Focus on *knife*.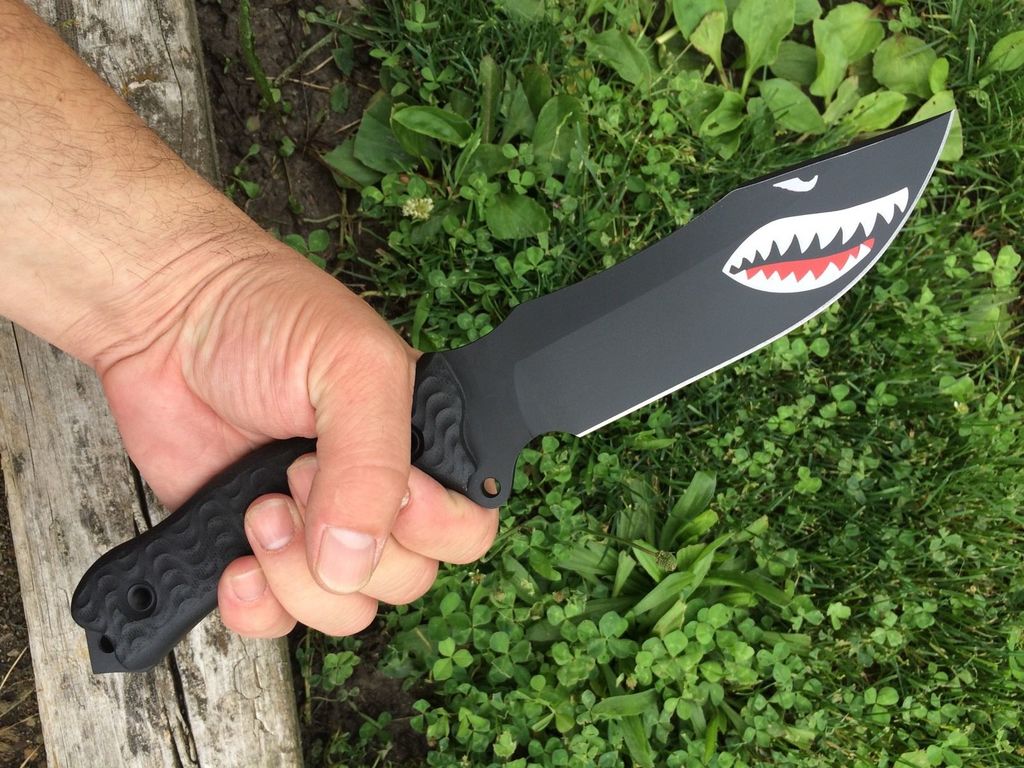
Focused at pyautogui.locateOnScreen(66, 109, 955, 676).
